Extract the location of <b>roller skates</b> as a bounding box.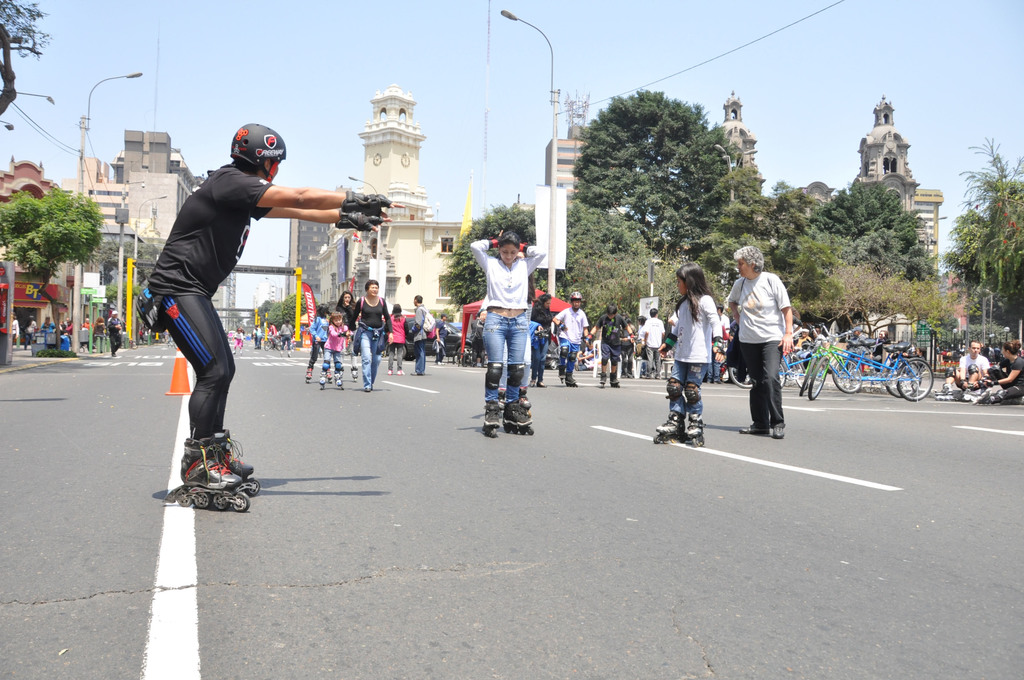
[286,349,291,359].
